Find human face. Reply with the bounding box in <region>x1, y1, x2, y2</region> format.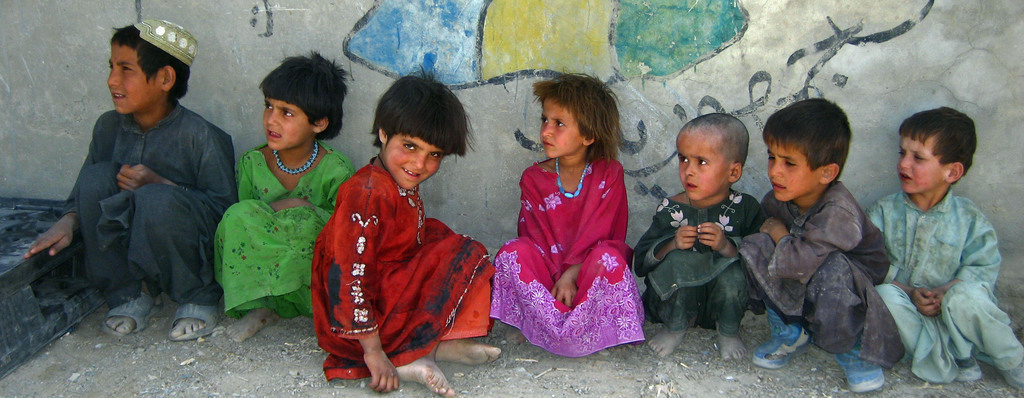
<region>387, 136, 442, 189</region>.
